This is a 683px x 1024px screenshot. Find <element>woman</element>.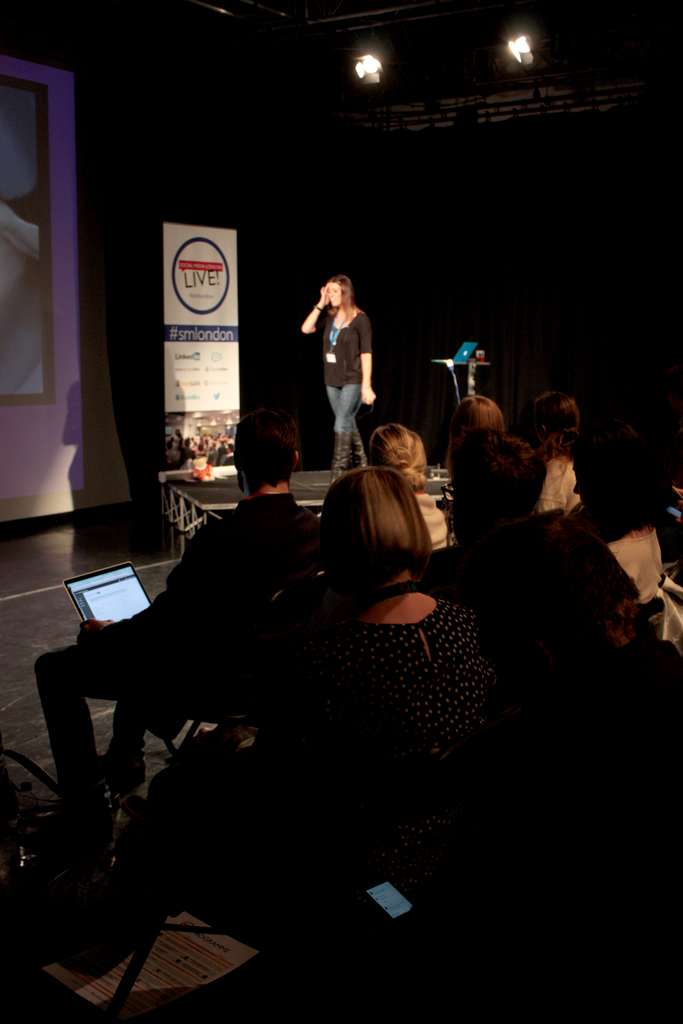
Bounding box: bbox=(561, 420, 680, 602).
